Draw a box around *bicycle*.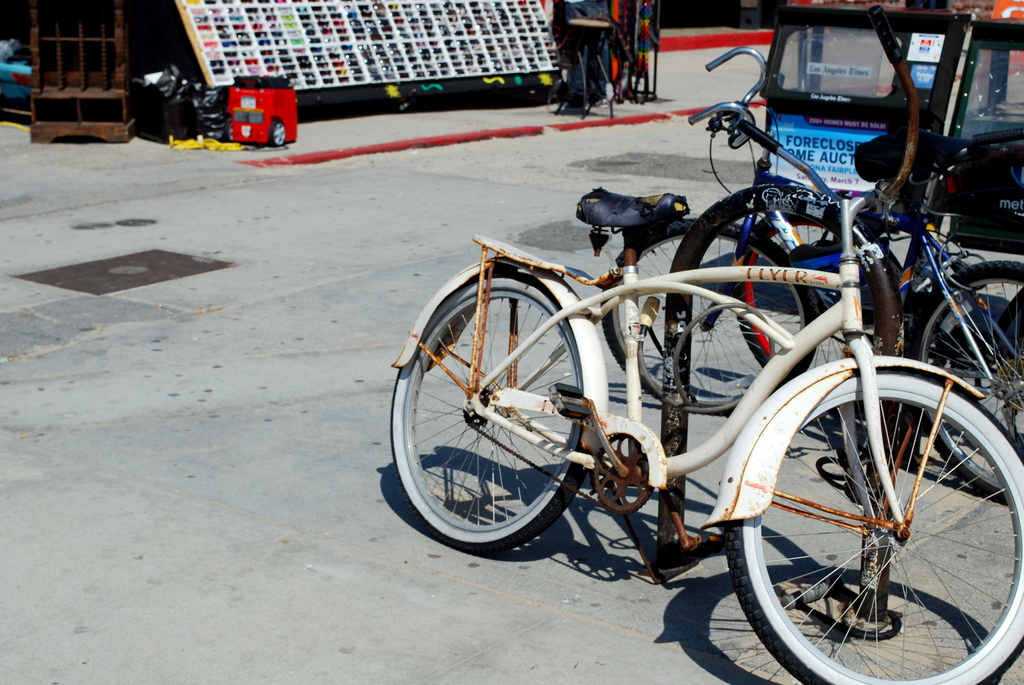
locate(394, 43, 1023, 684).
